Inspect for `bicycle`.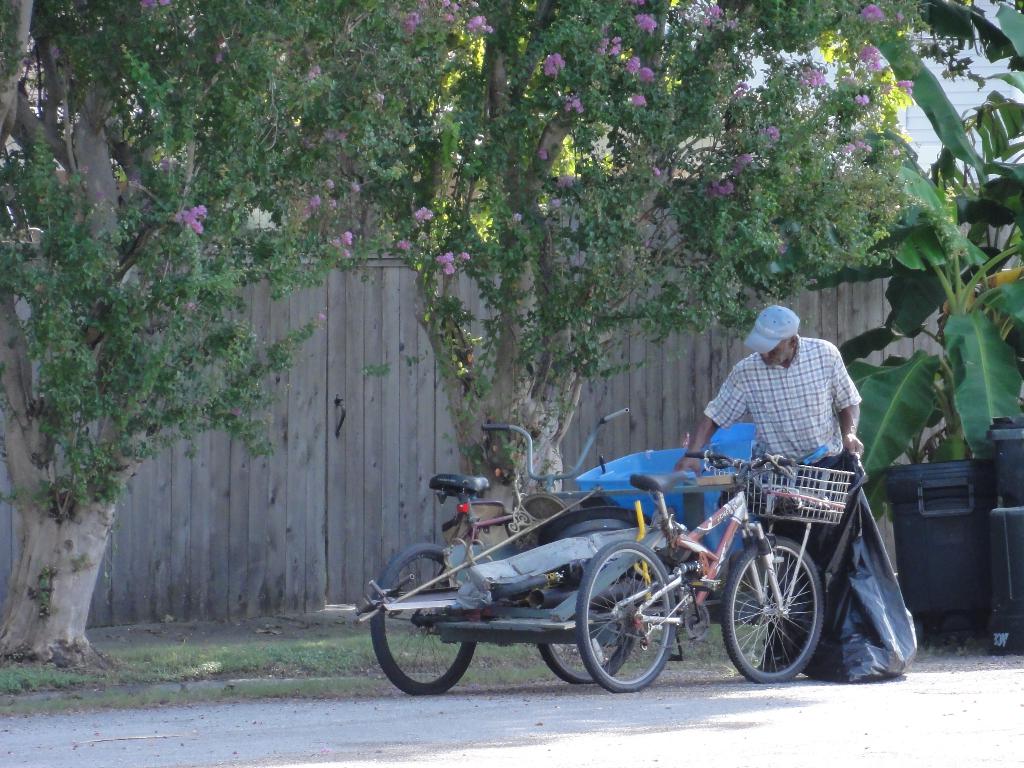
Inspection: bbox(367, 404, 640, 699).
